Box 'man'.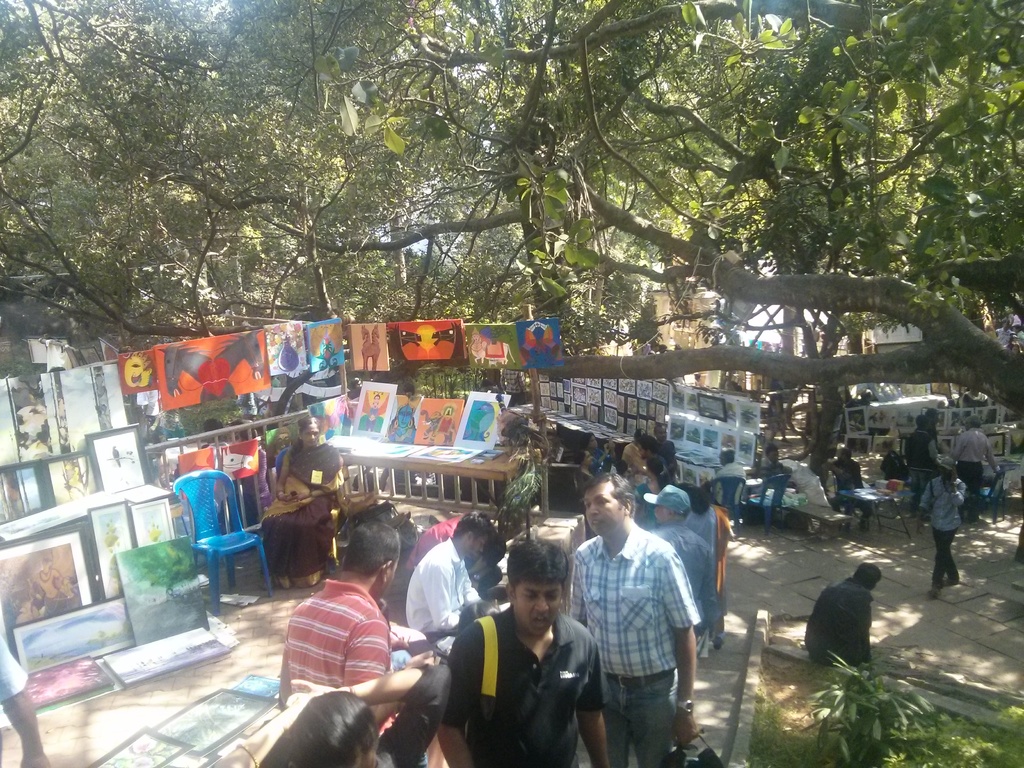
locate(653, 424, 683, 476).
